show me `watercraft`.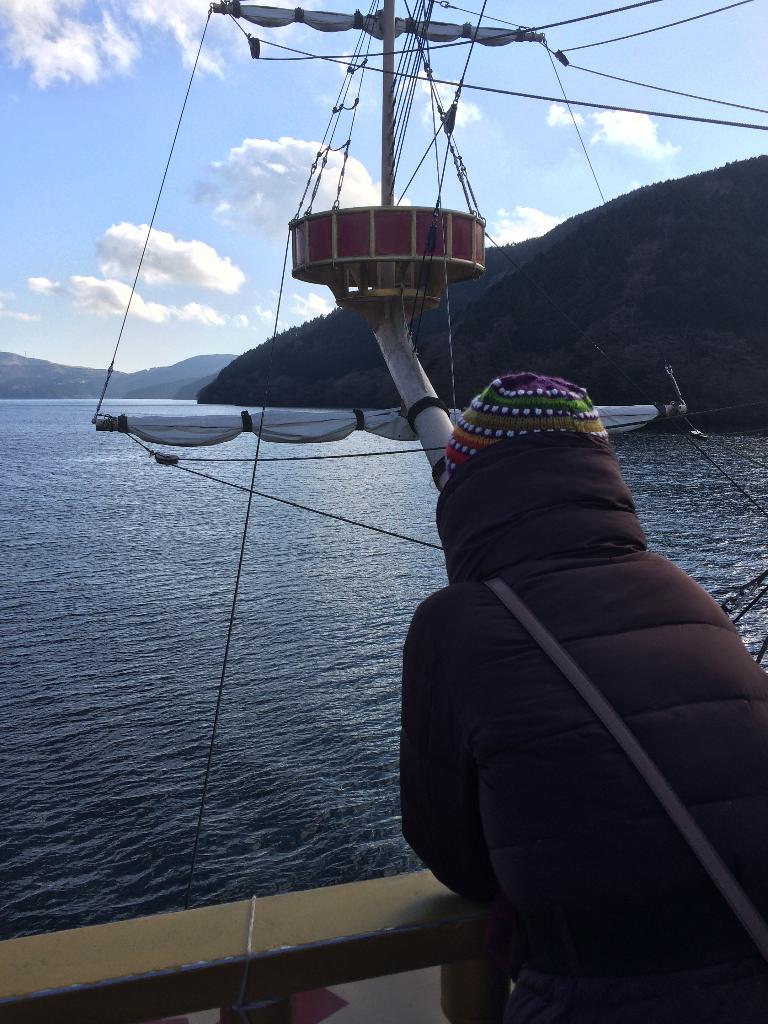
`watercraft` is here: region(1, 0, 767, 1023).
